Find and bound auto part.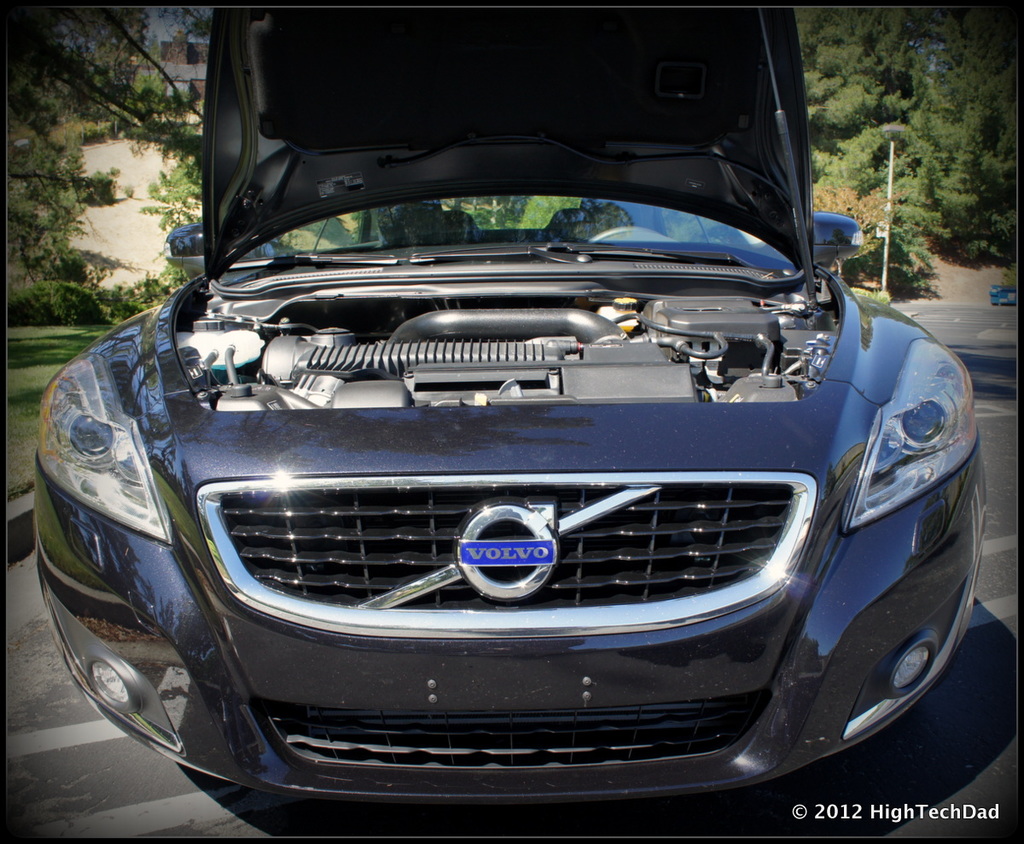
Bound: left=809, top=208, right=866, bottom=264.
